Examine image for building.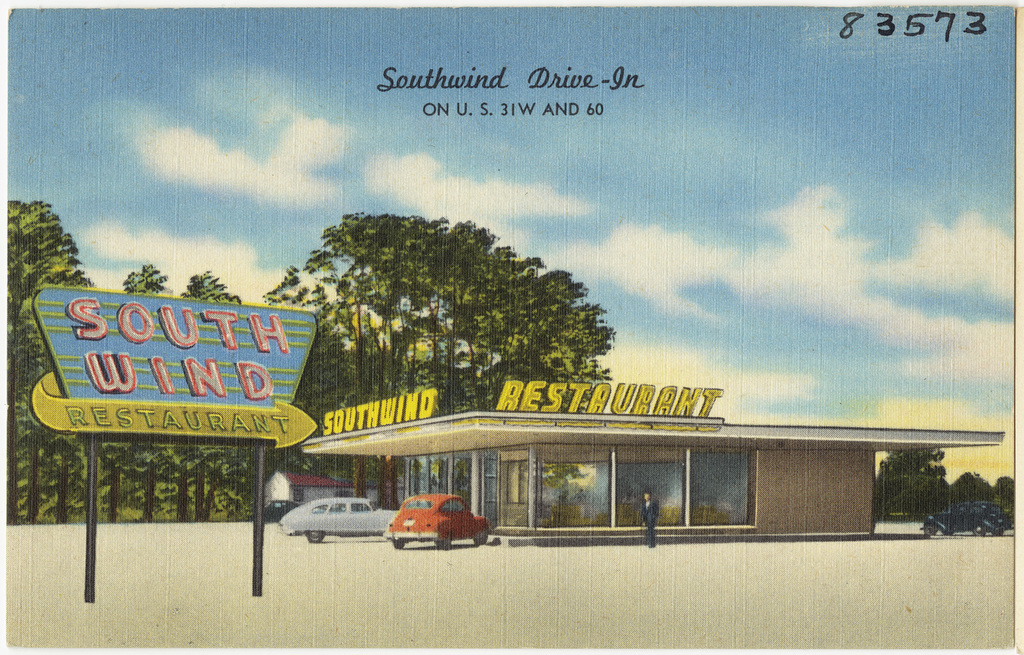
Examination result: box=[307, 374, 1006, 539].
